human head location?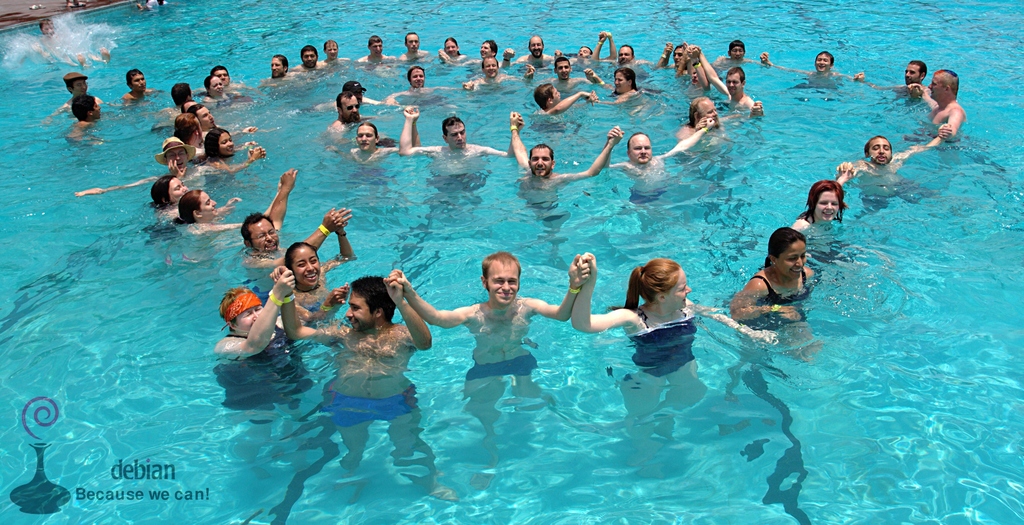
crop(73, 93, 102, 123)
